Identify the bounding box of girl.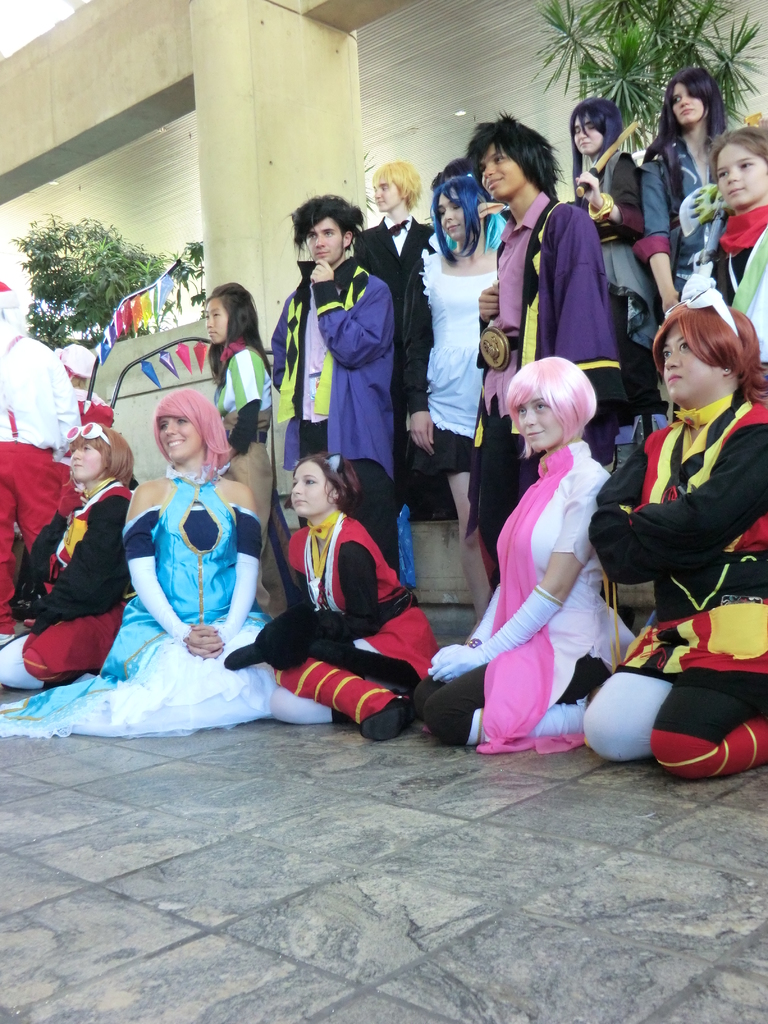
639:69:730:310.
